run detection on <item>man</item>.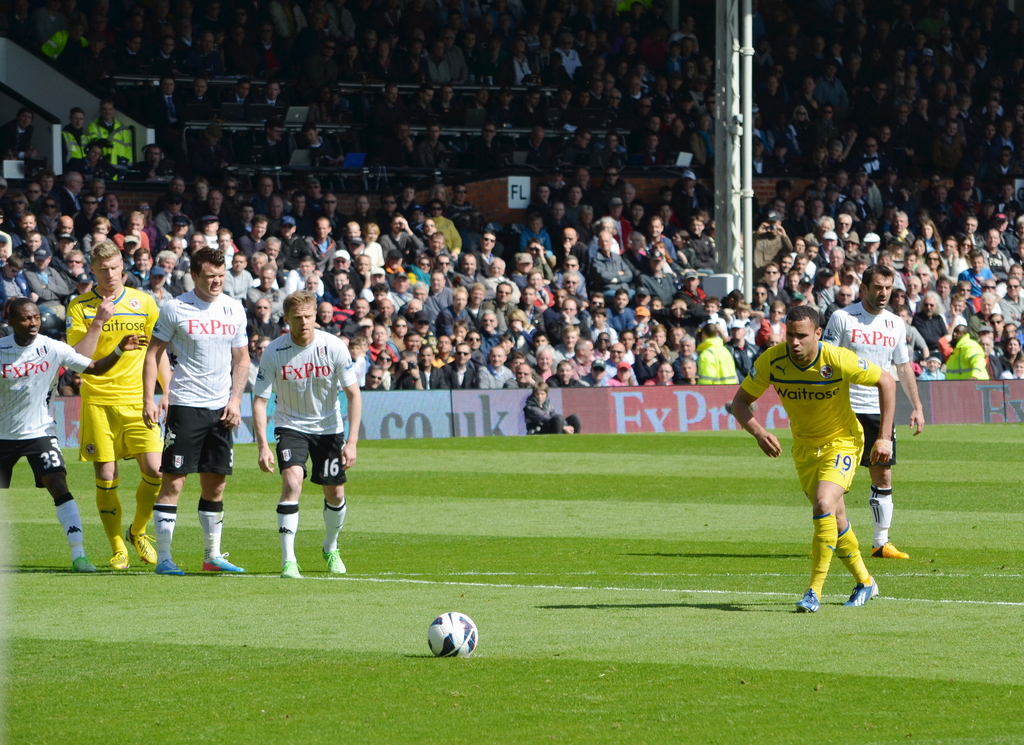
Result: region(210, 193, 236, 225).
